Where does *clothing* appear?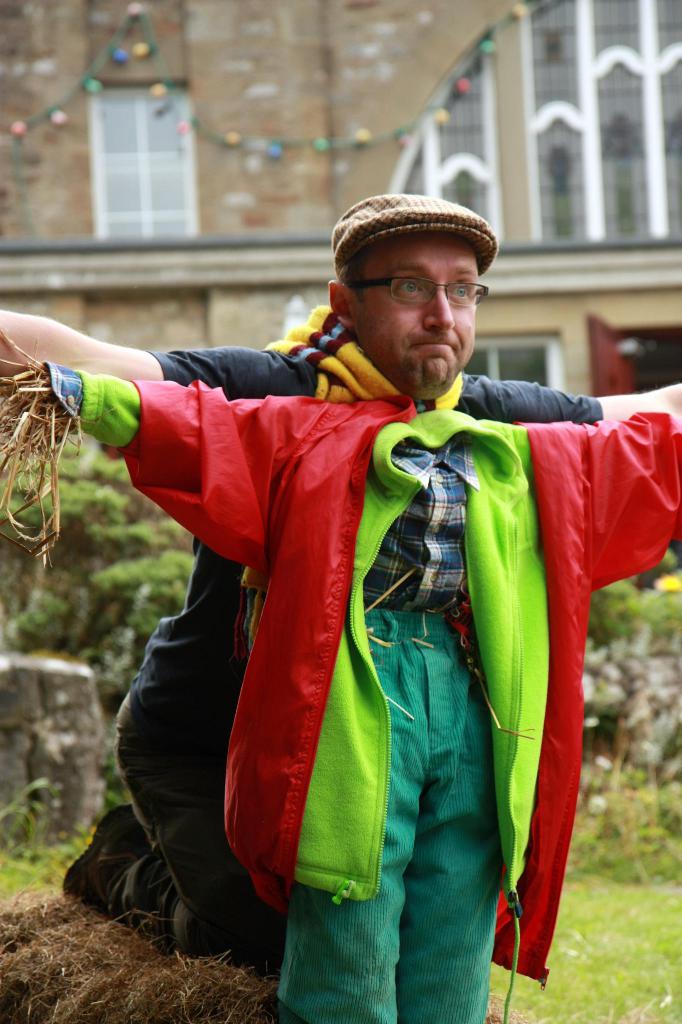
Appears at 148,346,604,958.
